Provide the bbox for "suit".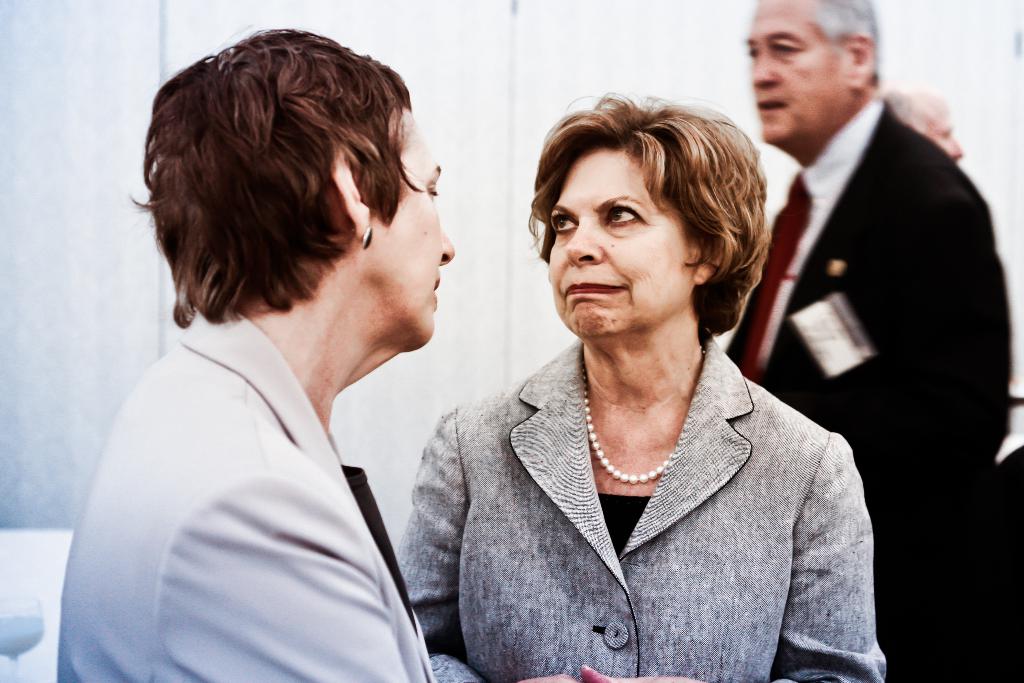
x1=56, y1=308, x2=436, y2=682.
